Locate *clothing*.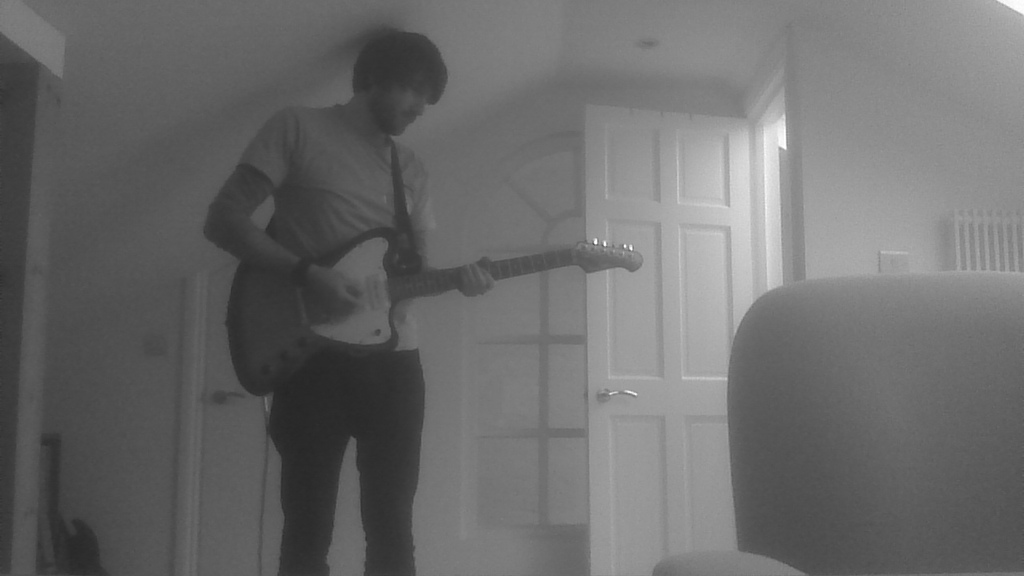
Bounding box: locate(209, 68, 512, 522).
